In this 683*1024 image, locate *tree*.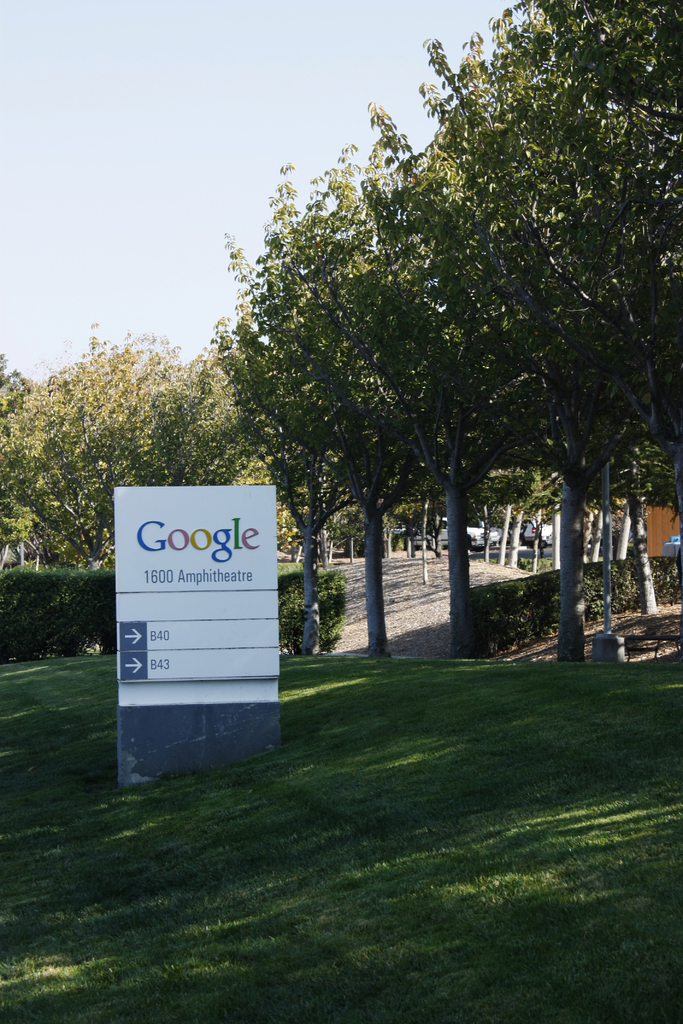
Bounding box: <box>518,421,576,580</box>.
